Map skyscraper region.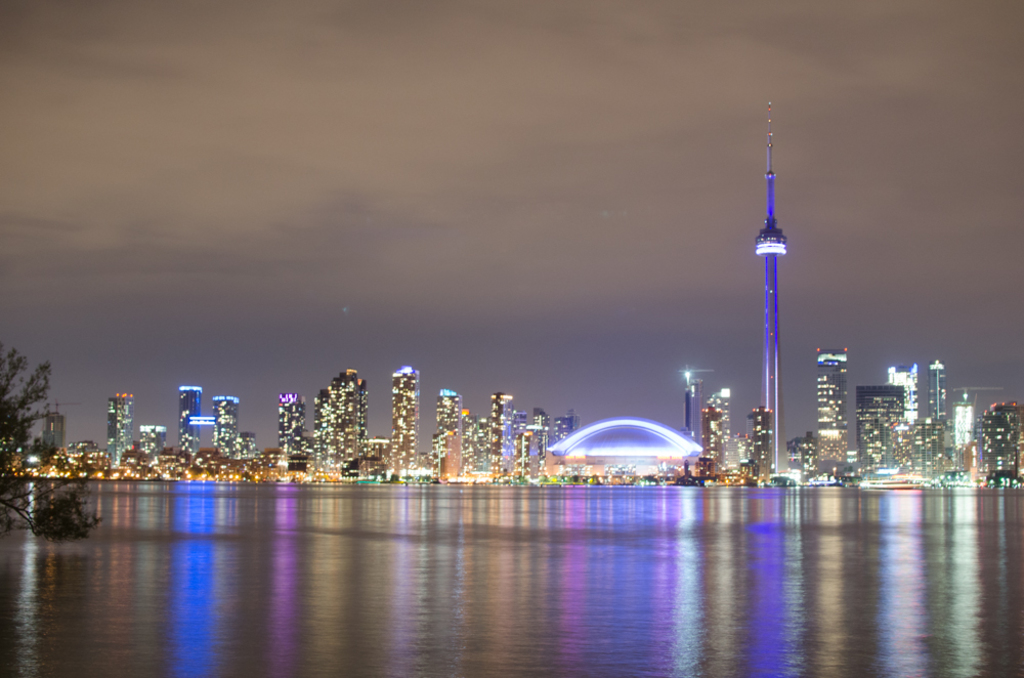
Mapped to {"left": 214, "top": 399, "right": 240, "bottom": 457}.
